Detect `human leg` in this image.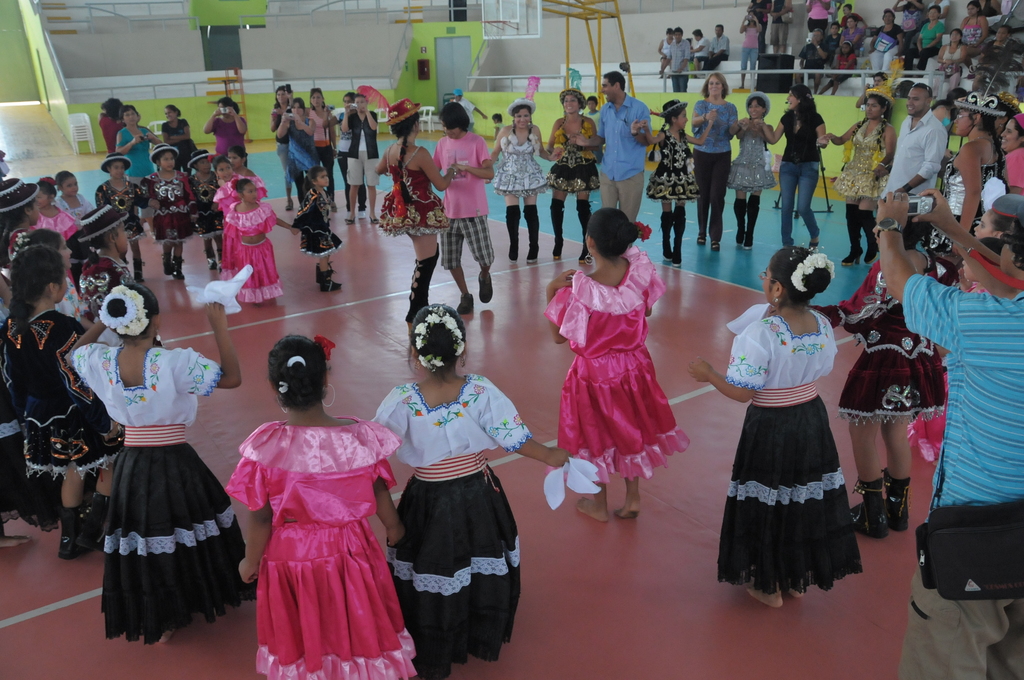
Detection: crop(547, 191, 567, 256).
